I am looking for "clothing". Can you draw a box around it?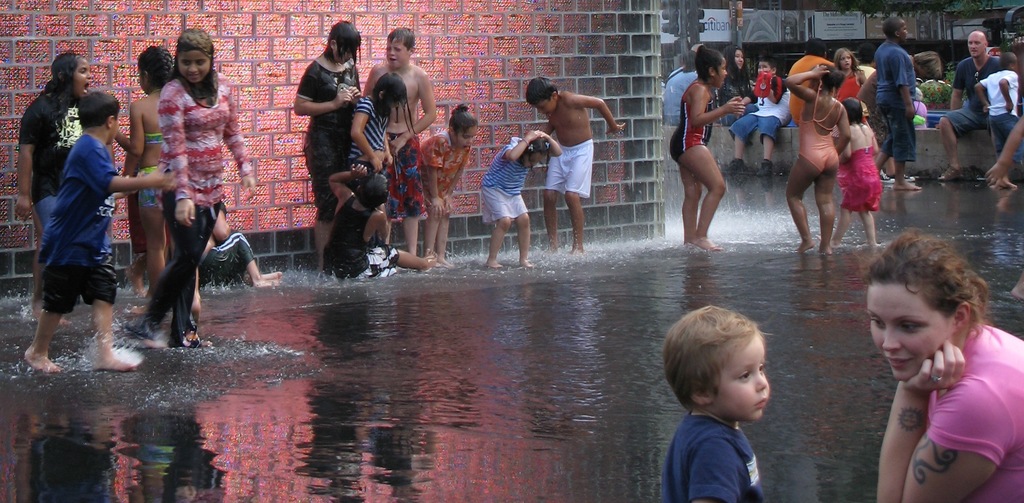
Sure, the bounding box is bbox=(481, 137, 531, 229).
